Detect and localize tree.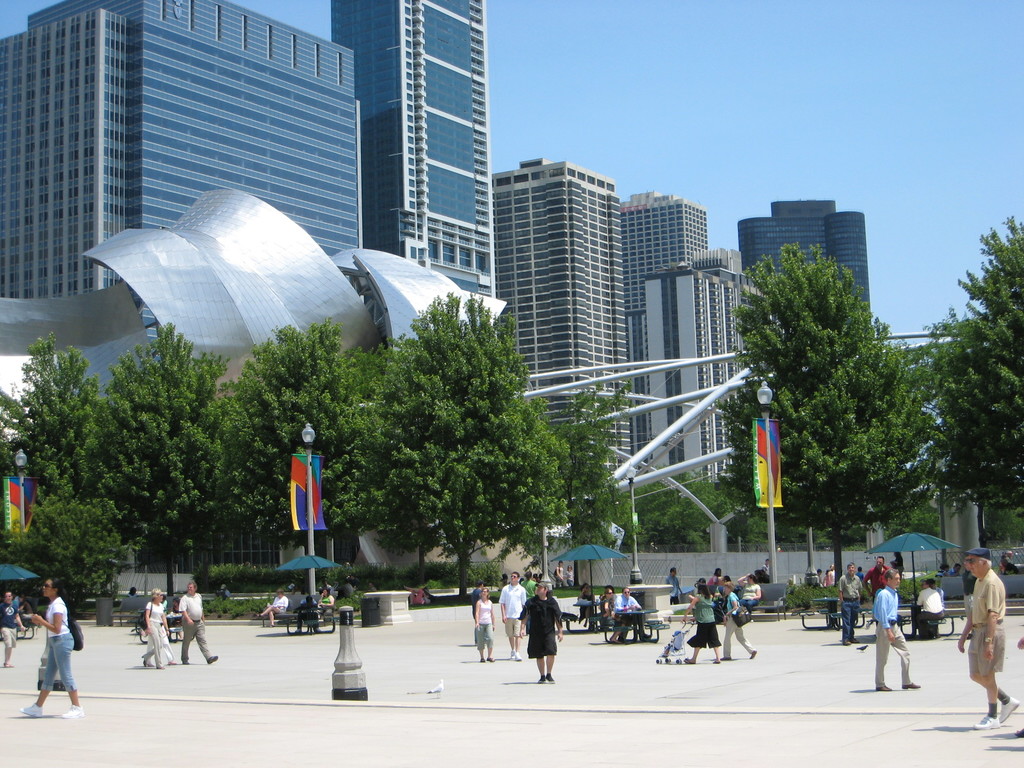
Localized at crop(371, 287, 579, 592).
